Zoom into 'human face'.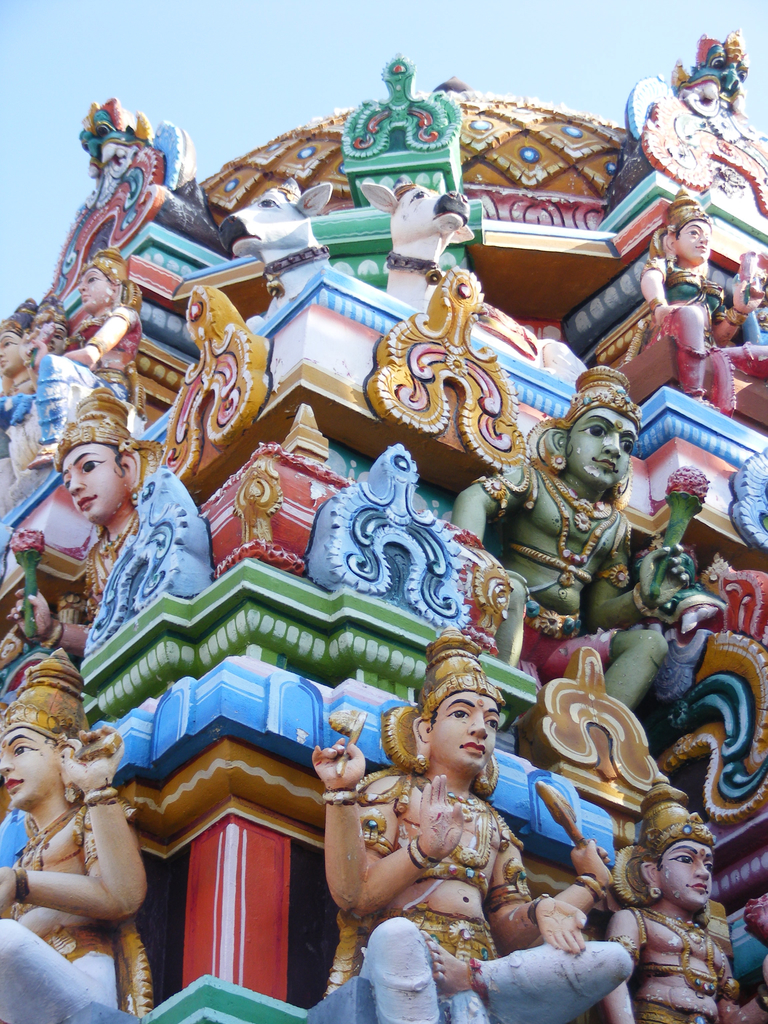
Zoom target: (x1=657, y1=837, x2=717, y2=909).
